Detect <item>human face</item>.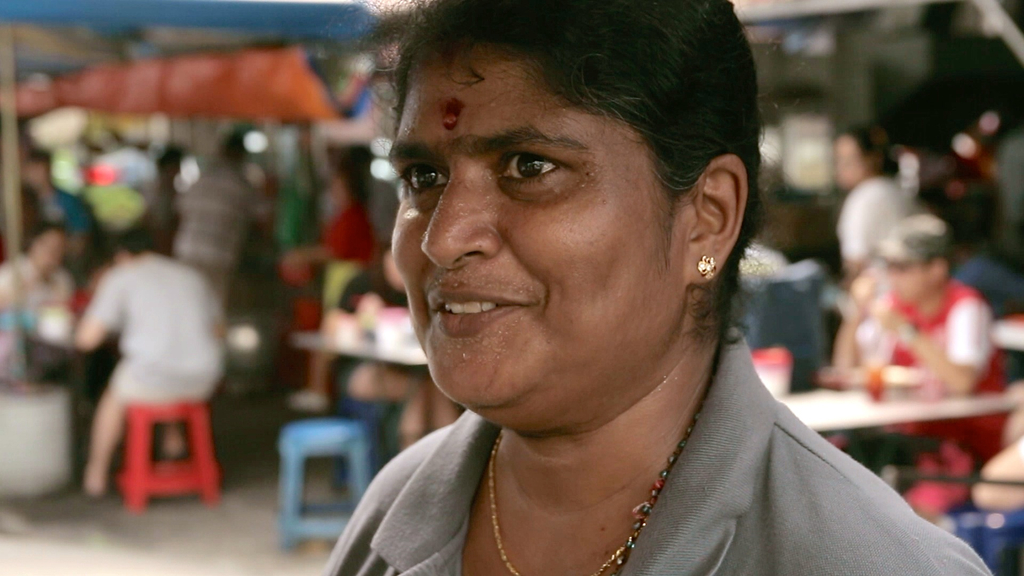
Detected at <box>374,2,755,444</box>.
